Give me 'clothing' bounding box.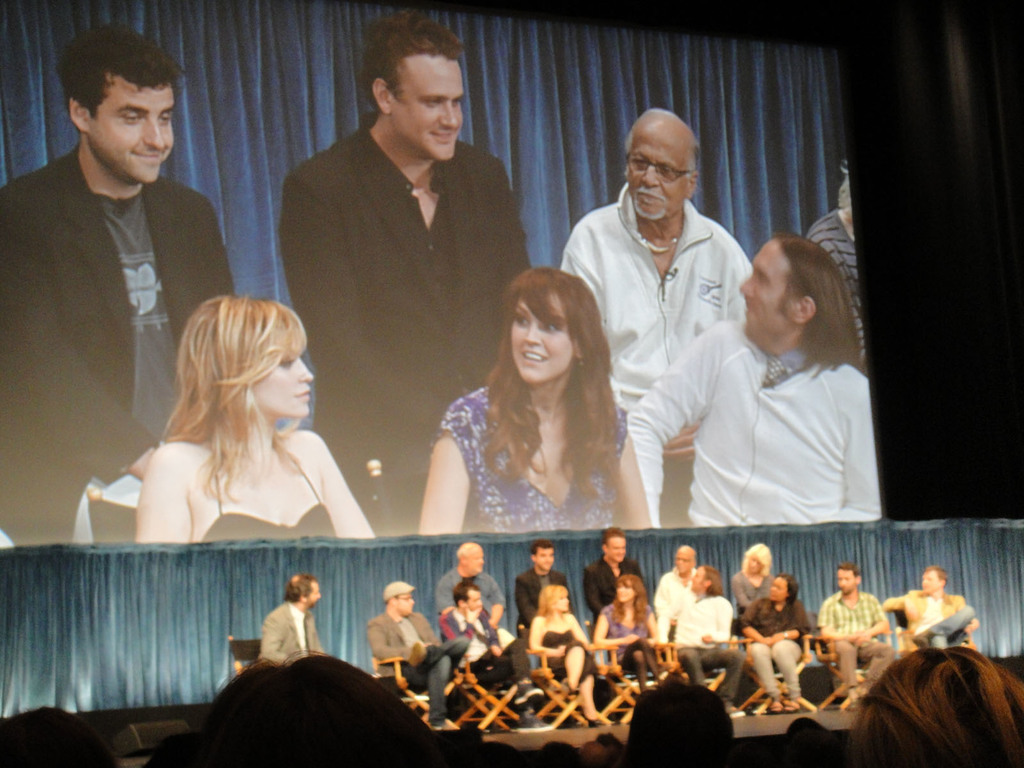
rect(260, 601, 324, 669).
